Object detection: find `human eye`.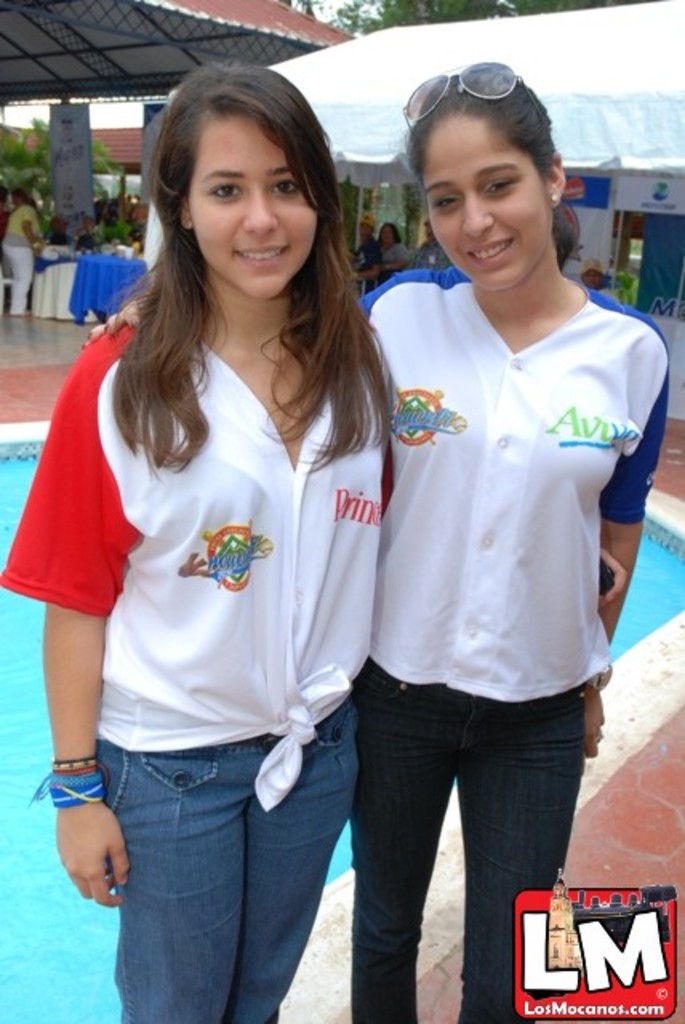
<region>198, 178, 253, 202</region>.
